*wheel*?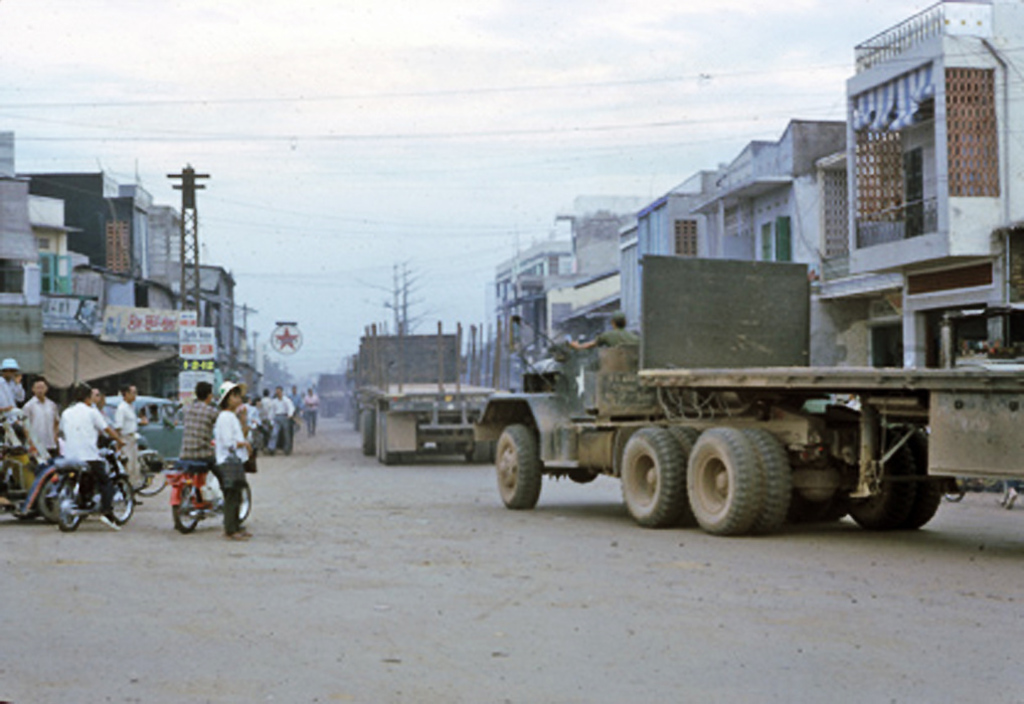
{"left": 236, "top": 479, "right": 249, "bottom": 520}
